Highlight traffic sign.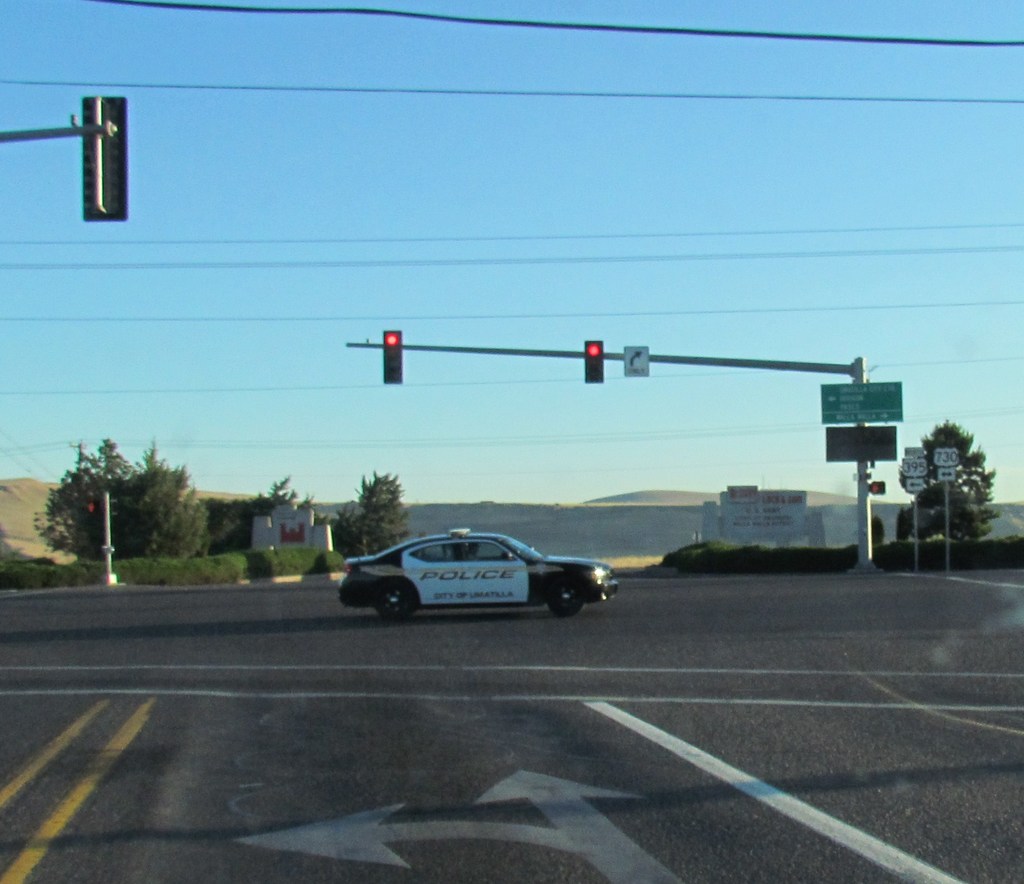
Highlighted region: left=904, top=480, right=931, bottom=494.
